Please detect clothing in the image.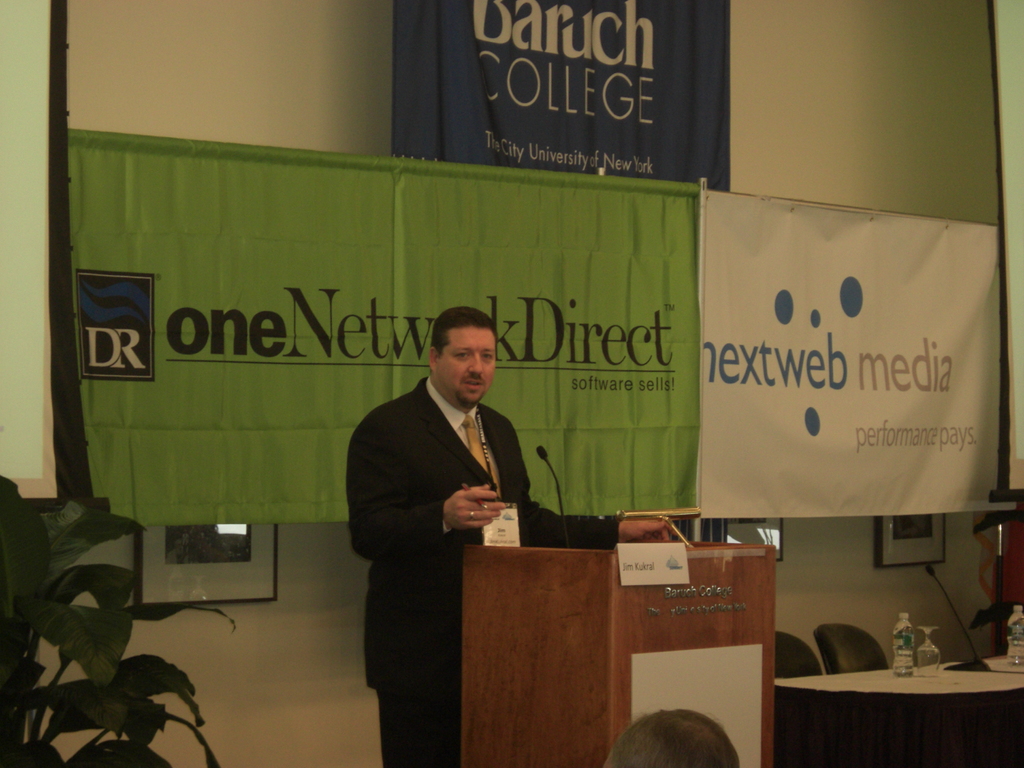
(left=364, top=349, right=616, bottom=733).
